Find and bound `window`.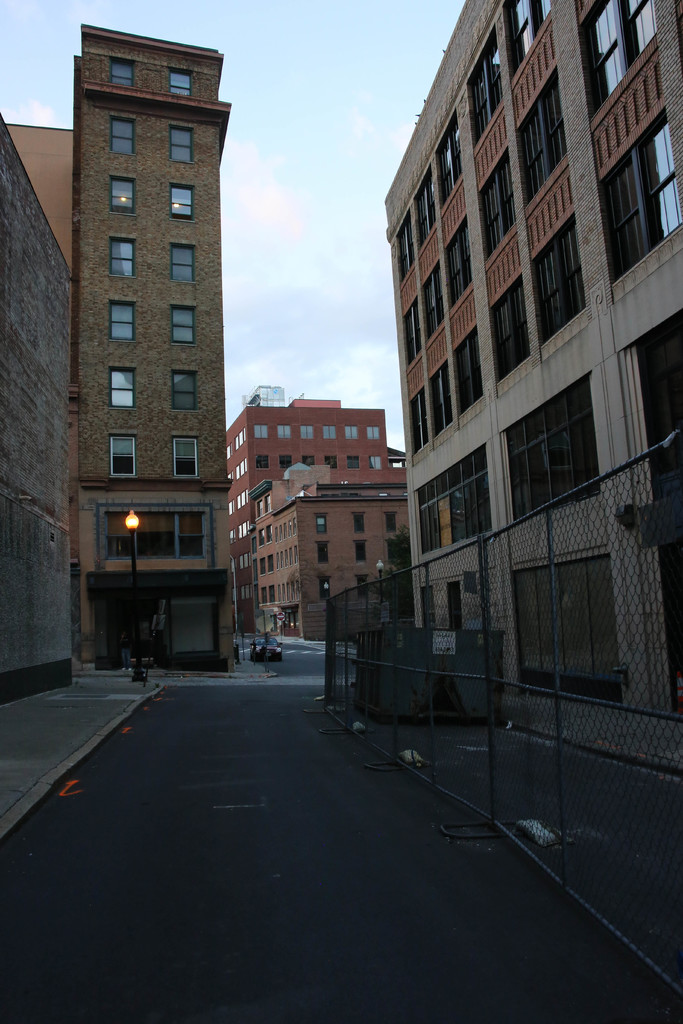
Bound: 173:70:190:93.
